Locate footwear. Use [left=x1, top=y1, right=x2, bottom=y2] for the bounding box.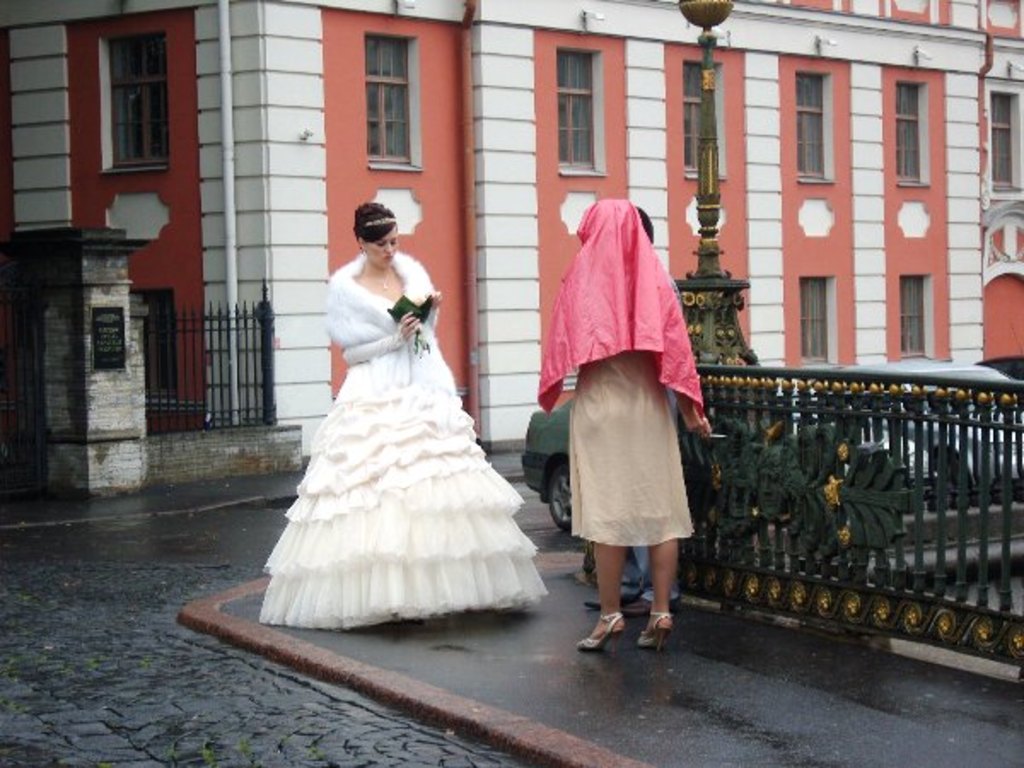
[left=563, top=602, right=630, bottom=667].
